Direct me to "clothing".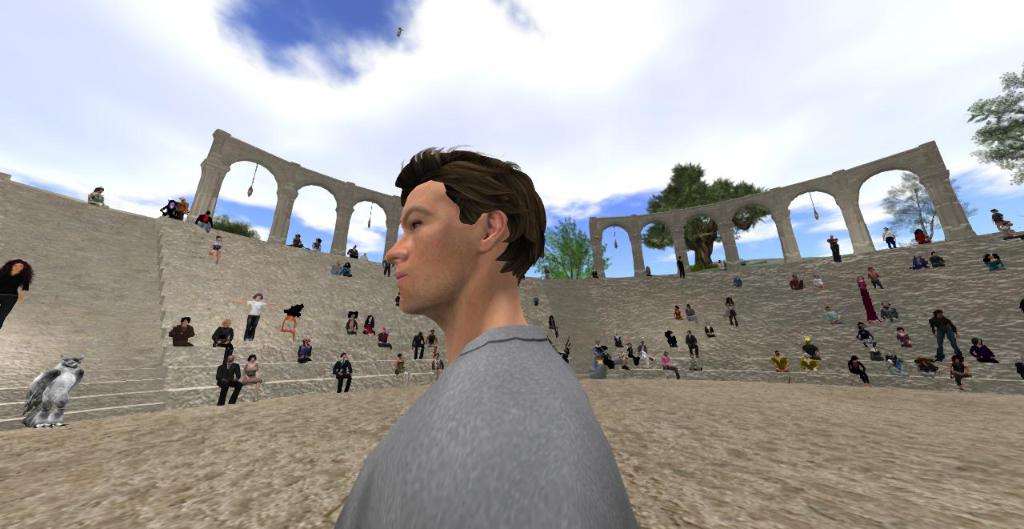
Direction: detection(429, 361, 444, 374).
